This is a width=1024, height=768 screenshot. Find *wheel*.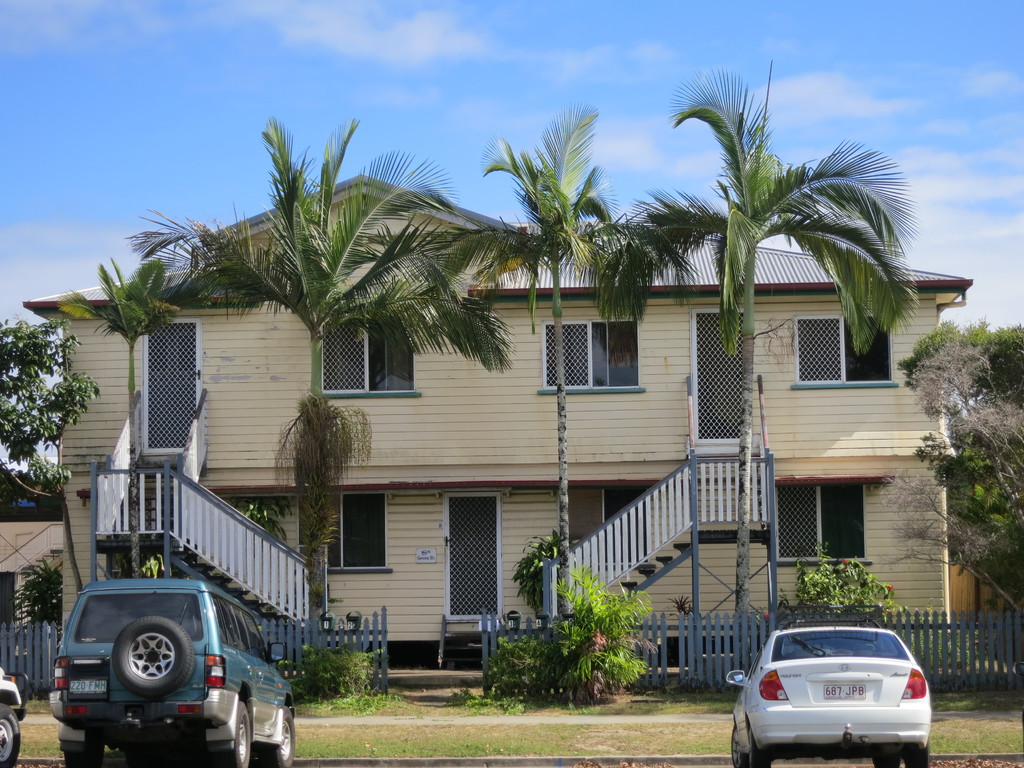
Bounding box: x1=728, y1=724, x2=742, y2=767.
